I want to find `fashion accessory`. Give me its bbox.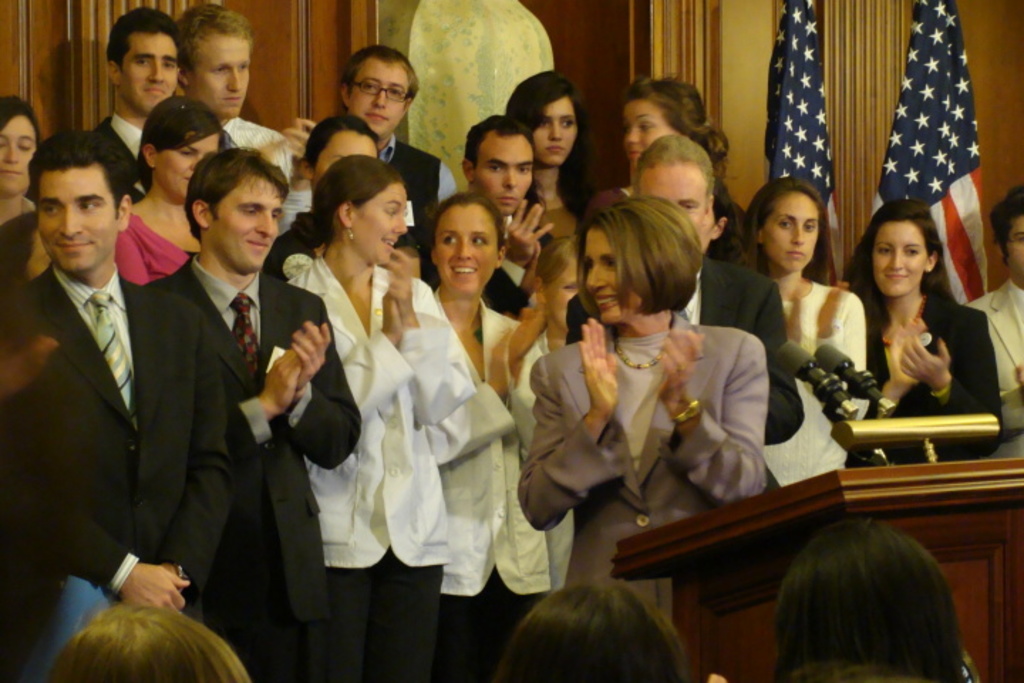
Rect(875, 400, 899, 413).
